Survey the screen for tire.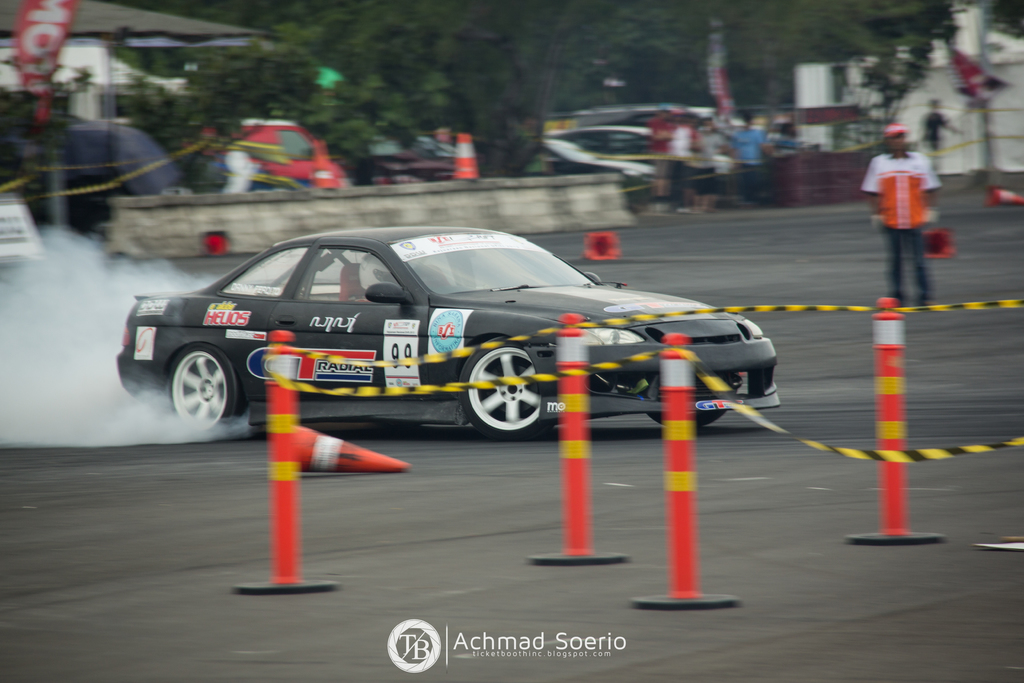
Survey found: <box>161,344,239,436</box>.
